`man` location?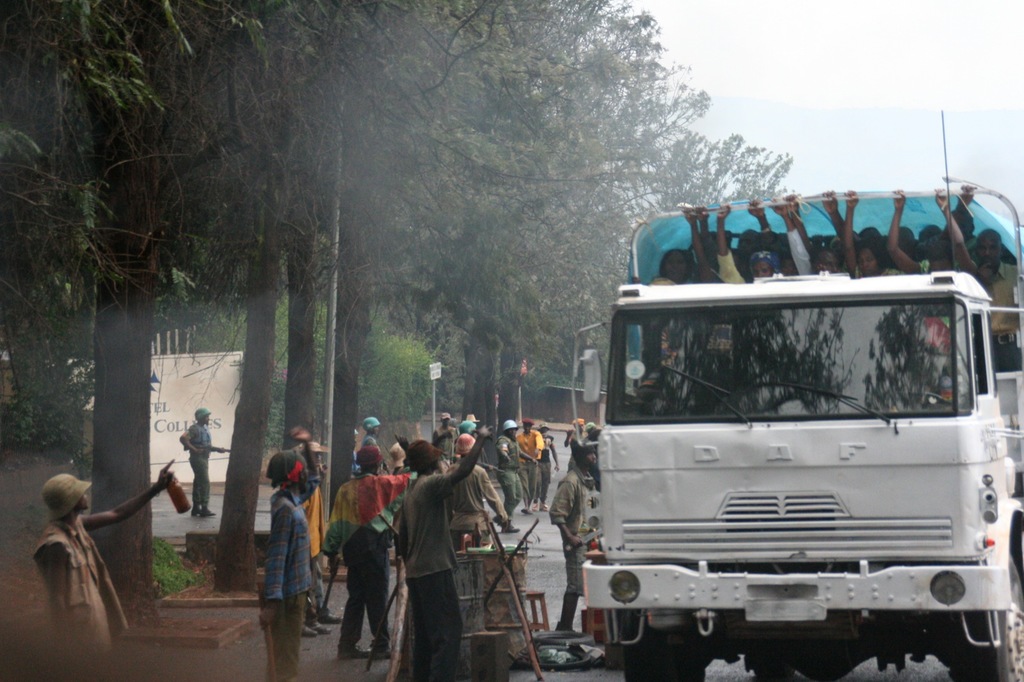
x1=564, y1=418, x2=584, y2=468
